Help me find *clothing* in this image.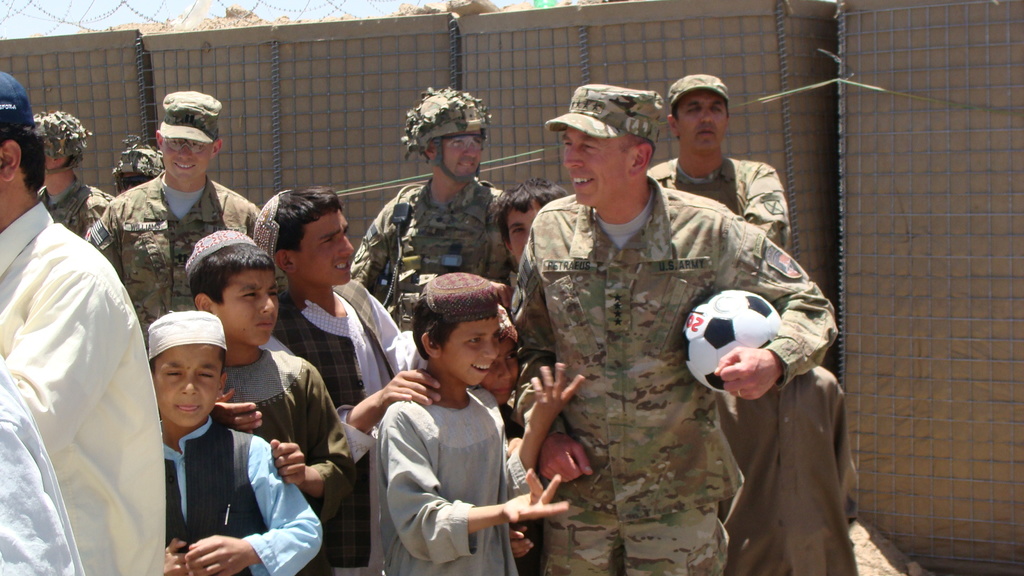
Found it: bbox=[88, 180, 273, 328].
